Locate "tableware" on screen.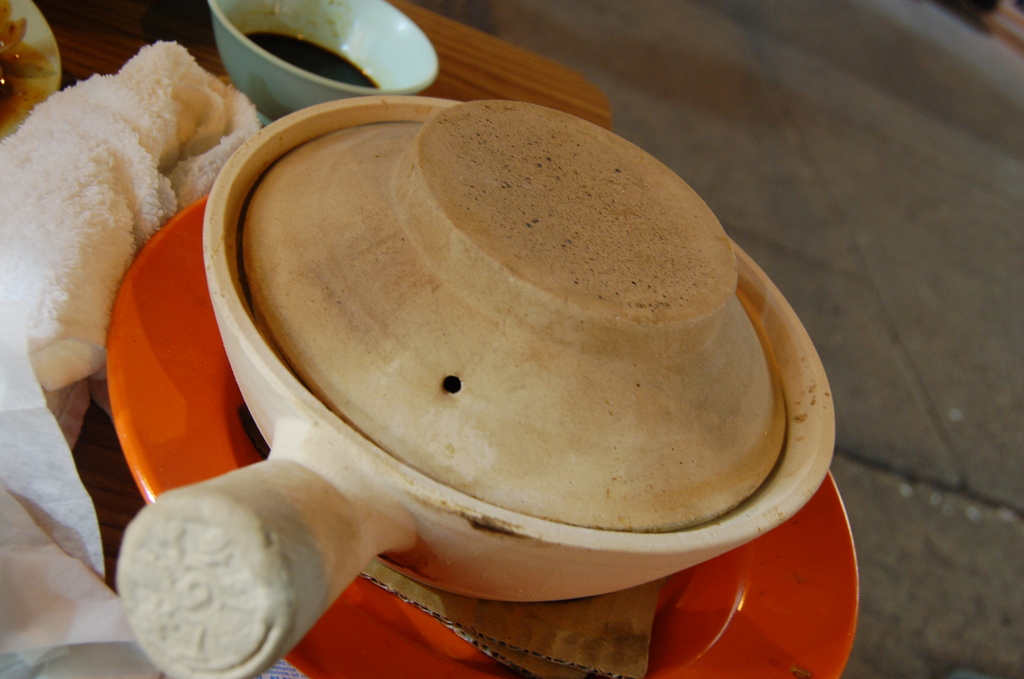
On screen at bbox(0, 0, 61, 137).
